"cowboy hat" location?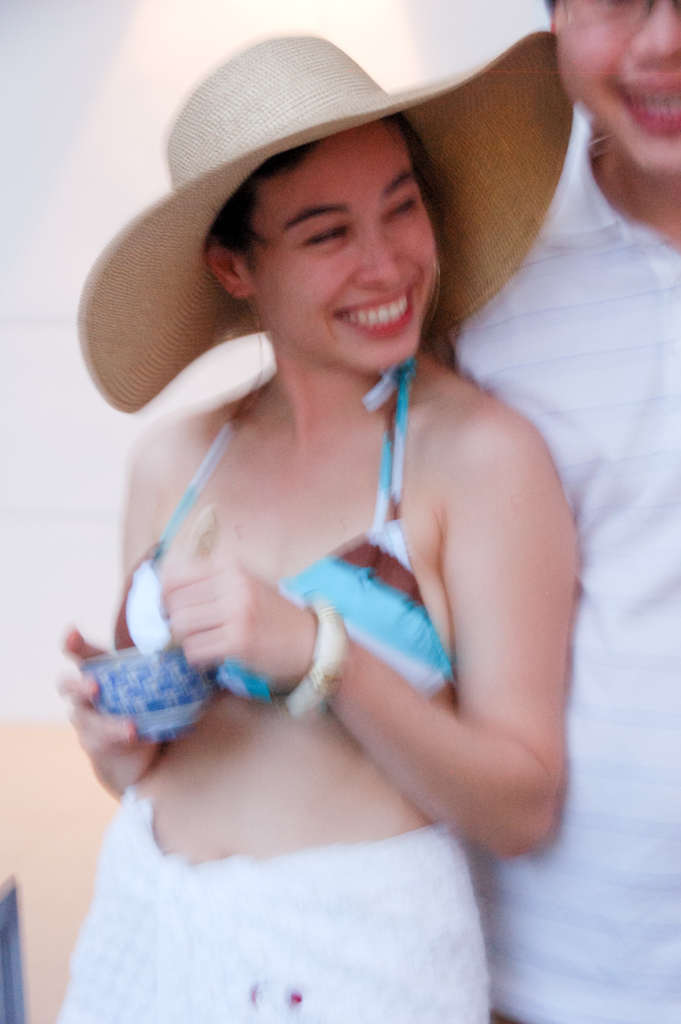
(left=79, top=28, right=578, bottom=419)
